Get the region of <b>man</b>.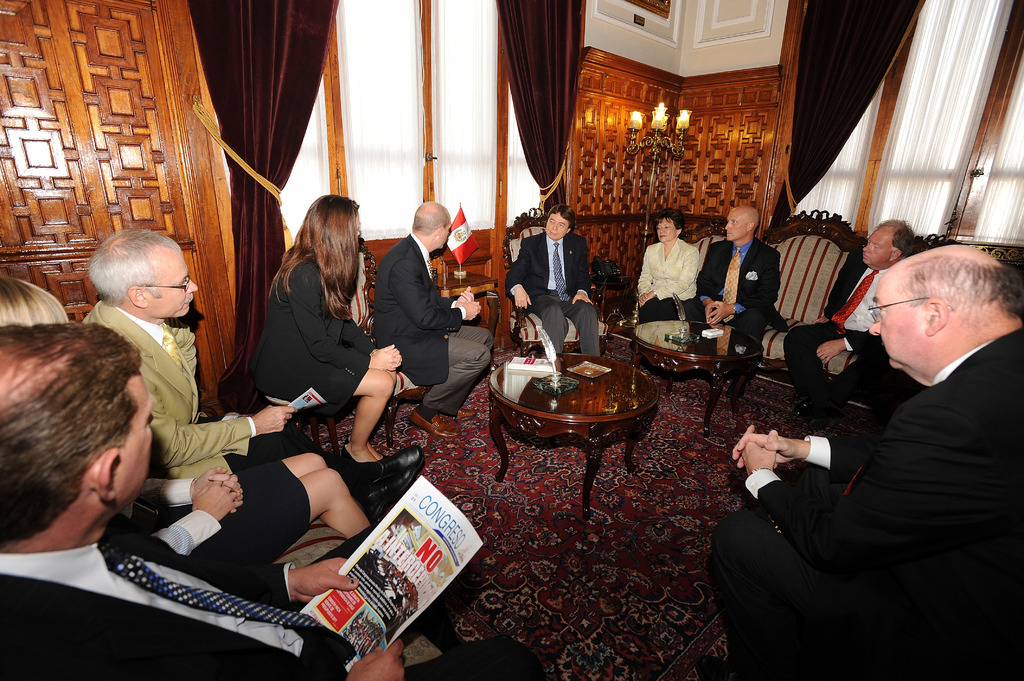
locate(80, 230, 426, 525).
